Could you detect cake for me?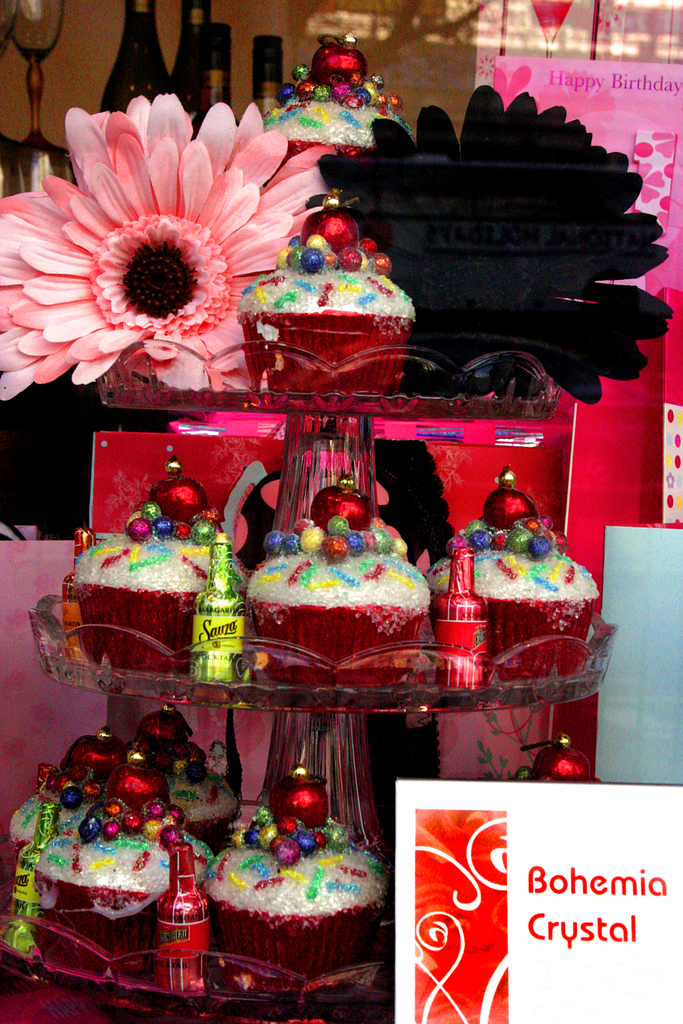
Detection result: region(211, 838, 406, 963).
